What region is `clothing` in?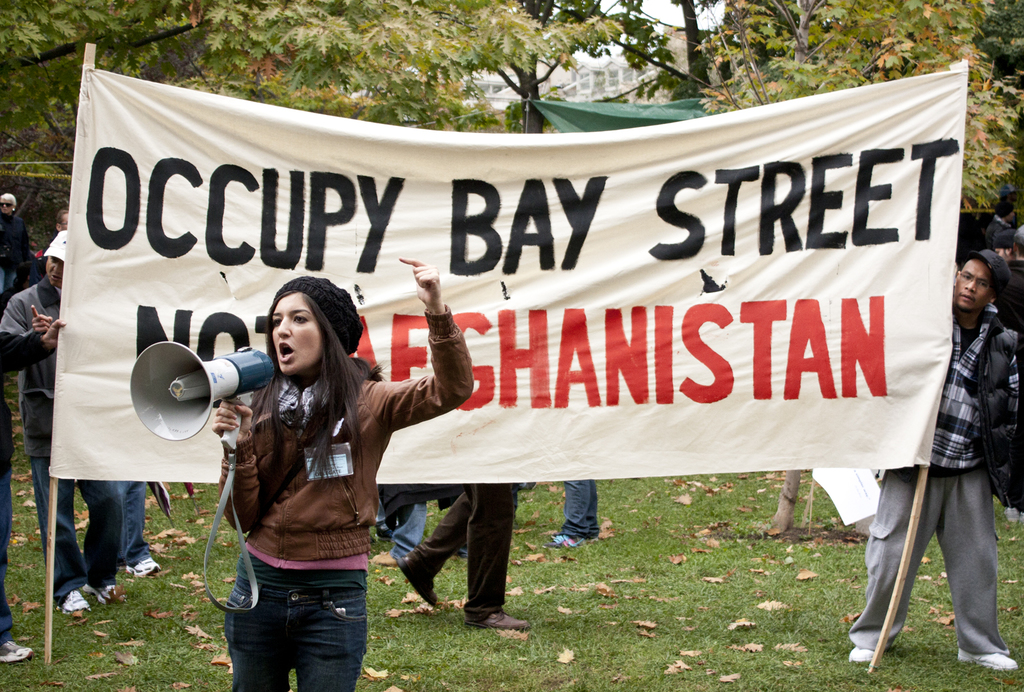
bbox=(374, 484, 451, 552).
